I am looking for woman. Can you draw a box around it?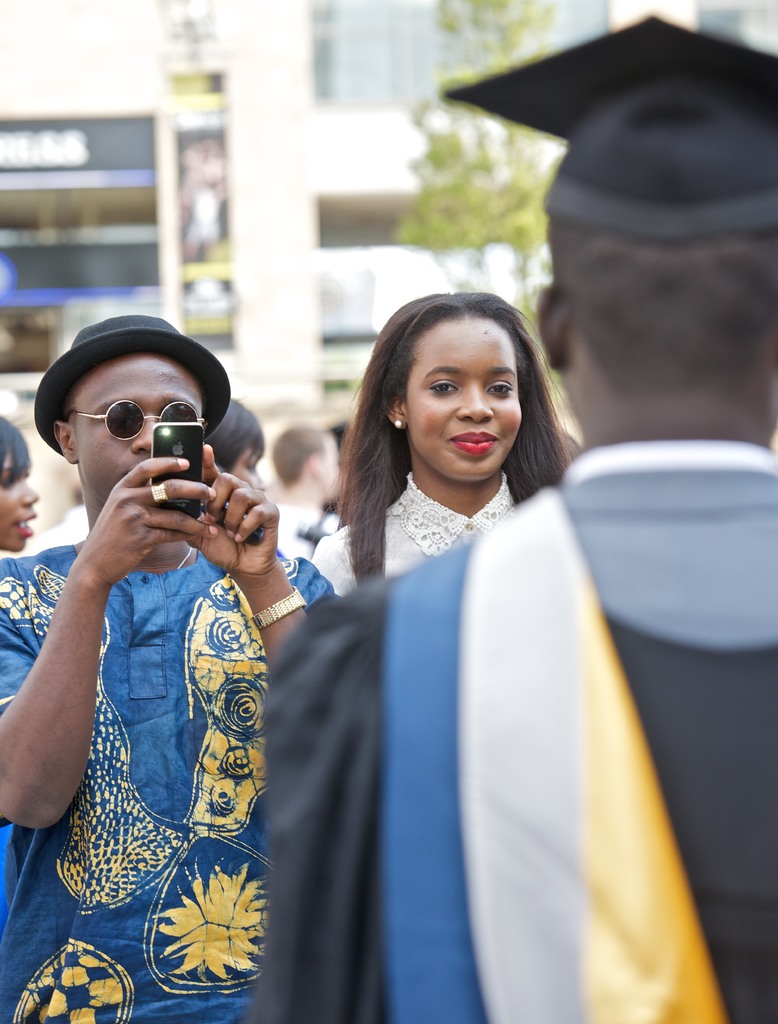
Sure, the bounding box is box=[301, 287, 578, 607].
